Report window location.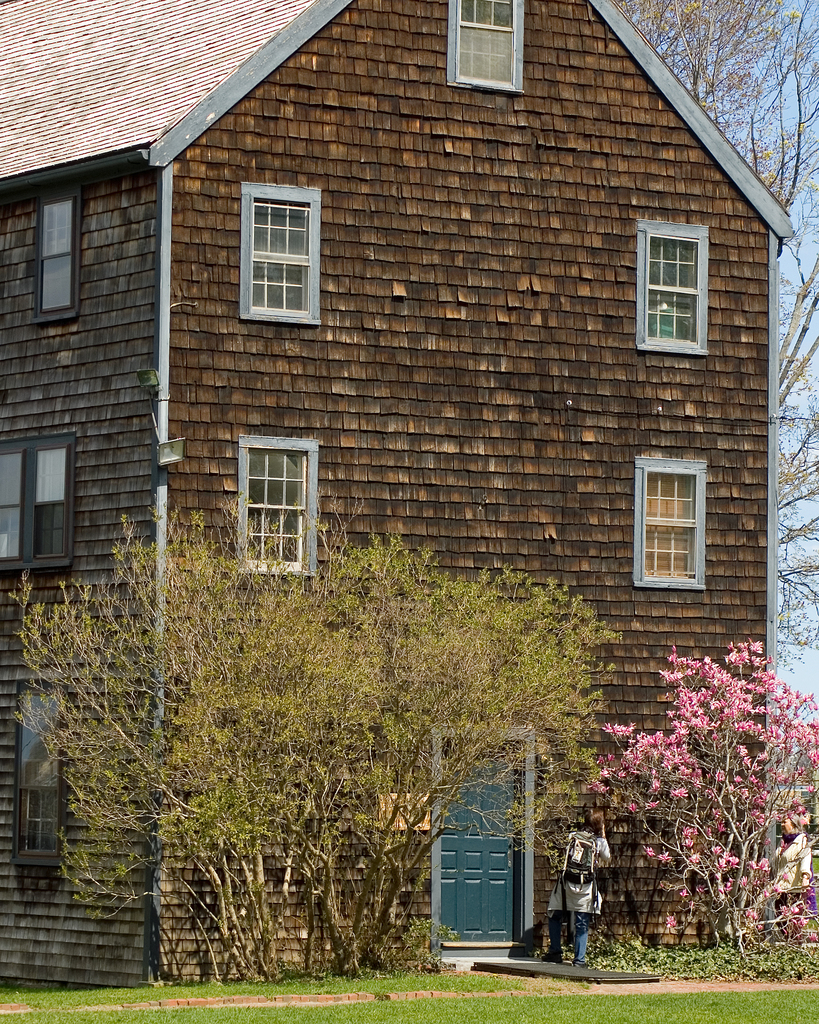
Report: bbox=[0, 442, 74, 572].
